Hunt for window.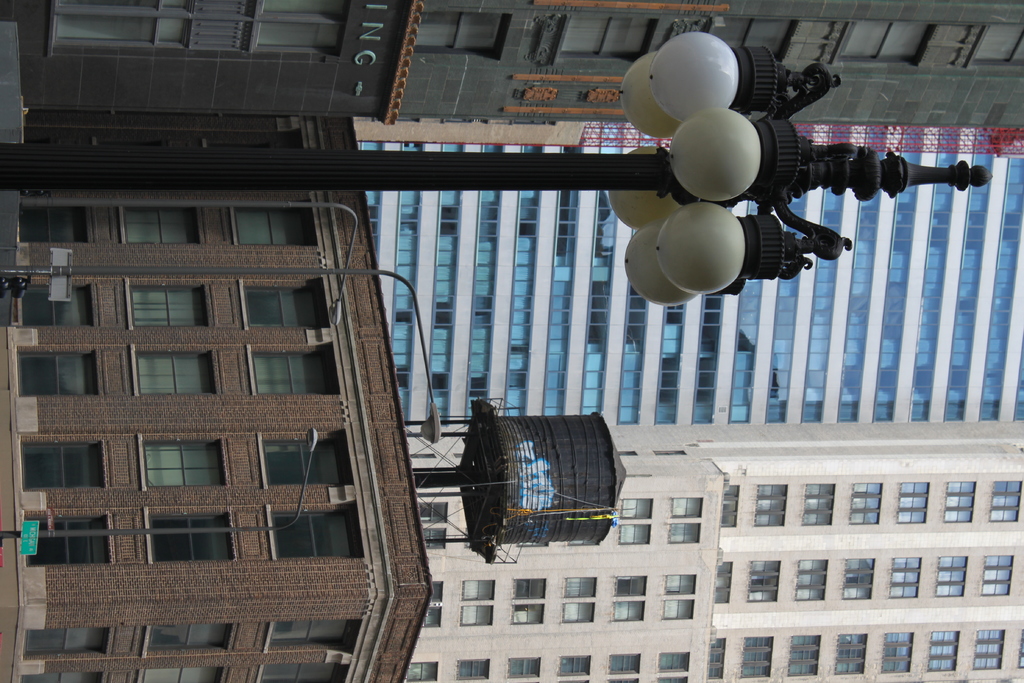
Hunted down at (x1=660, y1=652, x2=690, y2=682).
